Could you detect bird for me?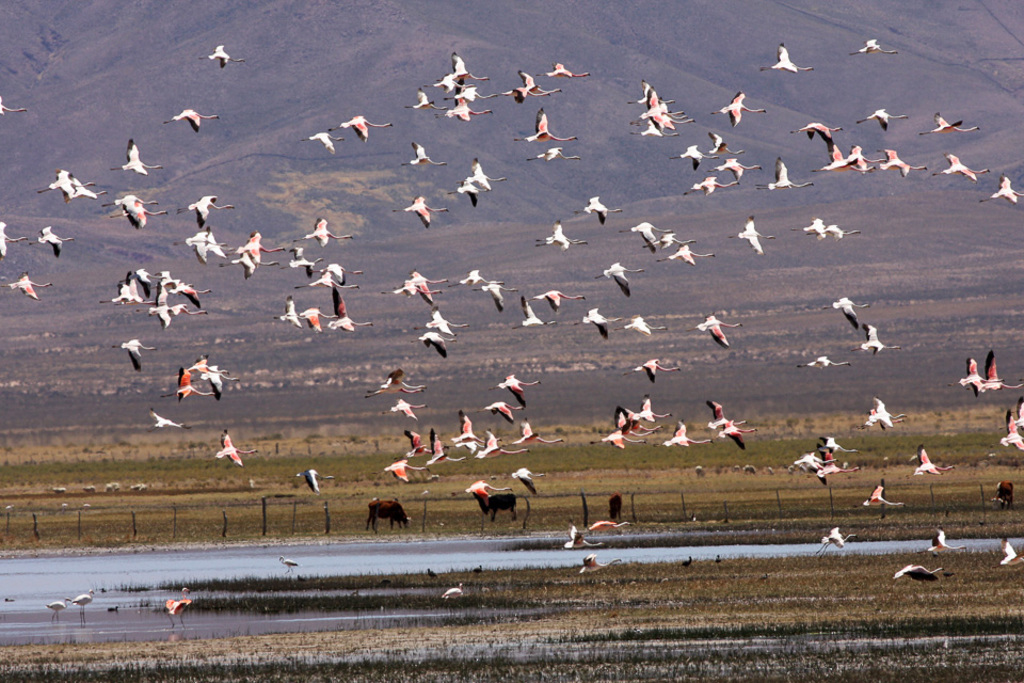
Detection result: crop(944, 353, 1008, 400).
